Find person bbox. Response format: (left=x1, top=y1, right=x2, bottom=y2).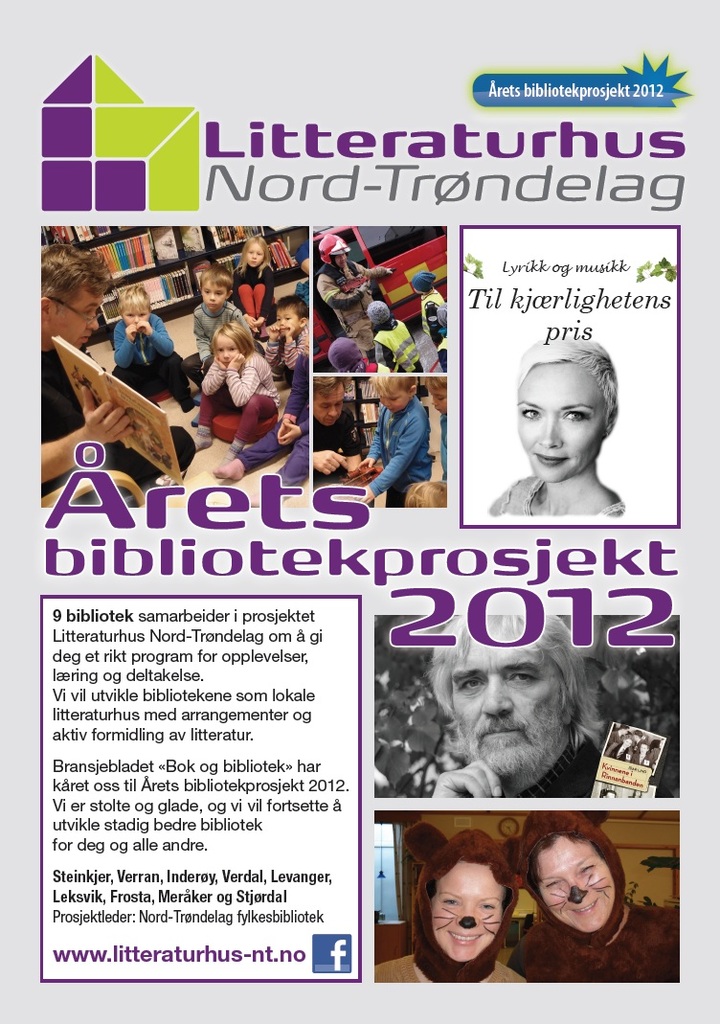
(left=309, top=231, right=384, bottom=377).
